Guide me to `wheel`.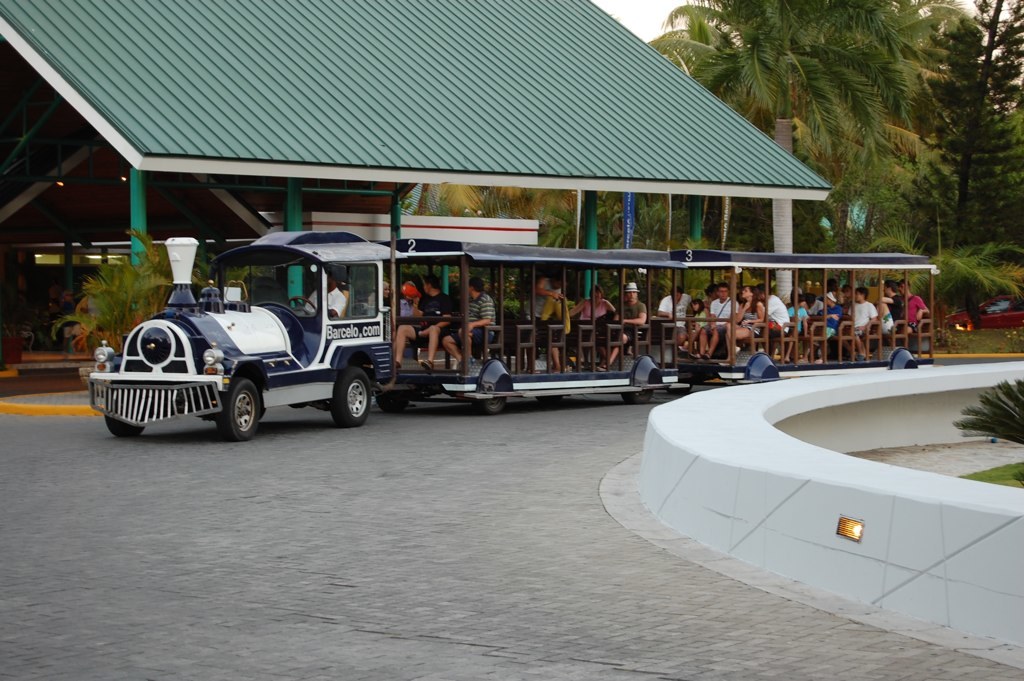
Guidance: (626,377,654,404).
